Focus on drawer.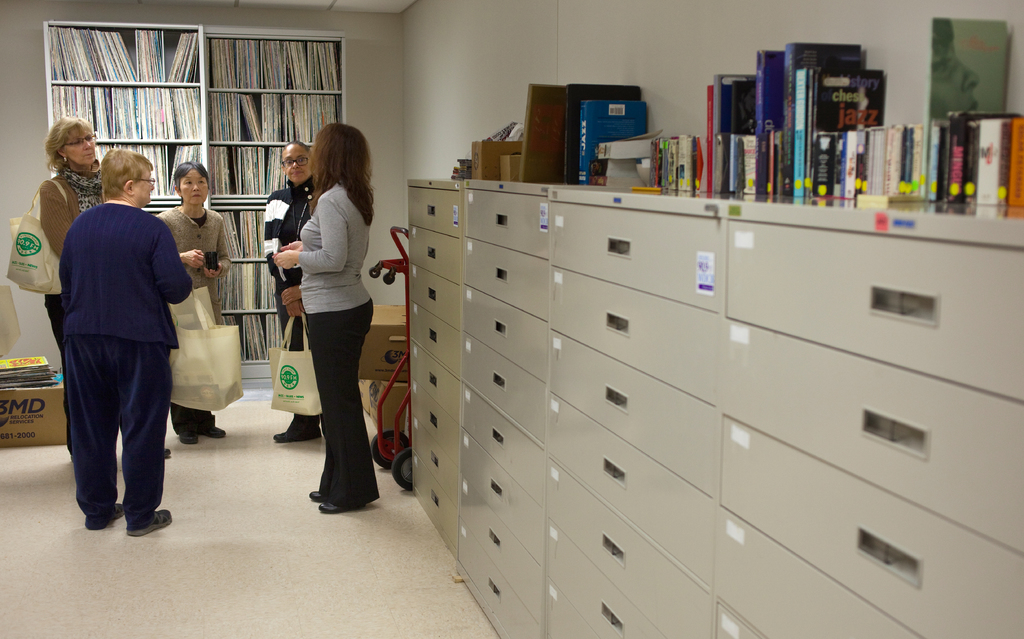
Focused at <region>408, 346, 465, 419</region>.
